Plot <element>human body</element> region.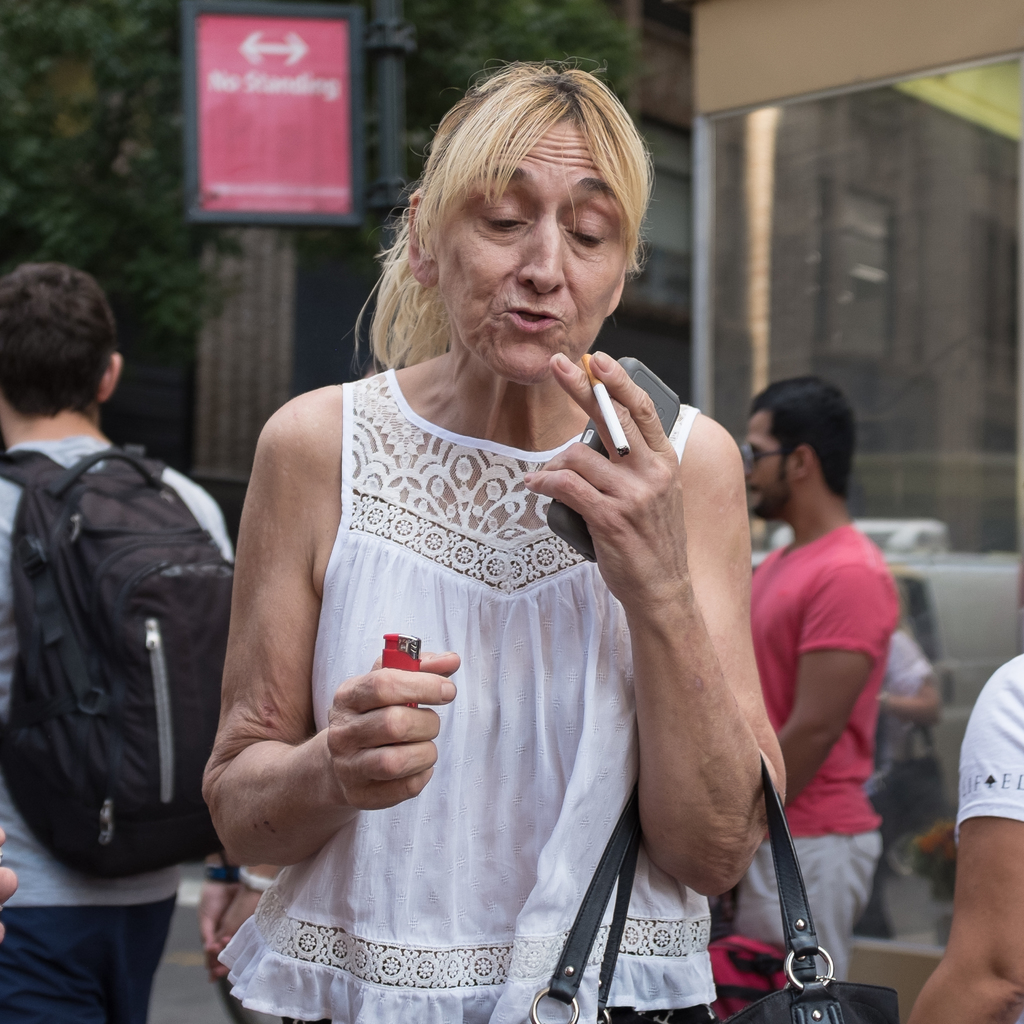
Plotted at 861 622 941 942.
